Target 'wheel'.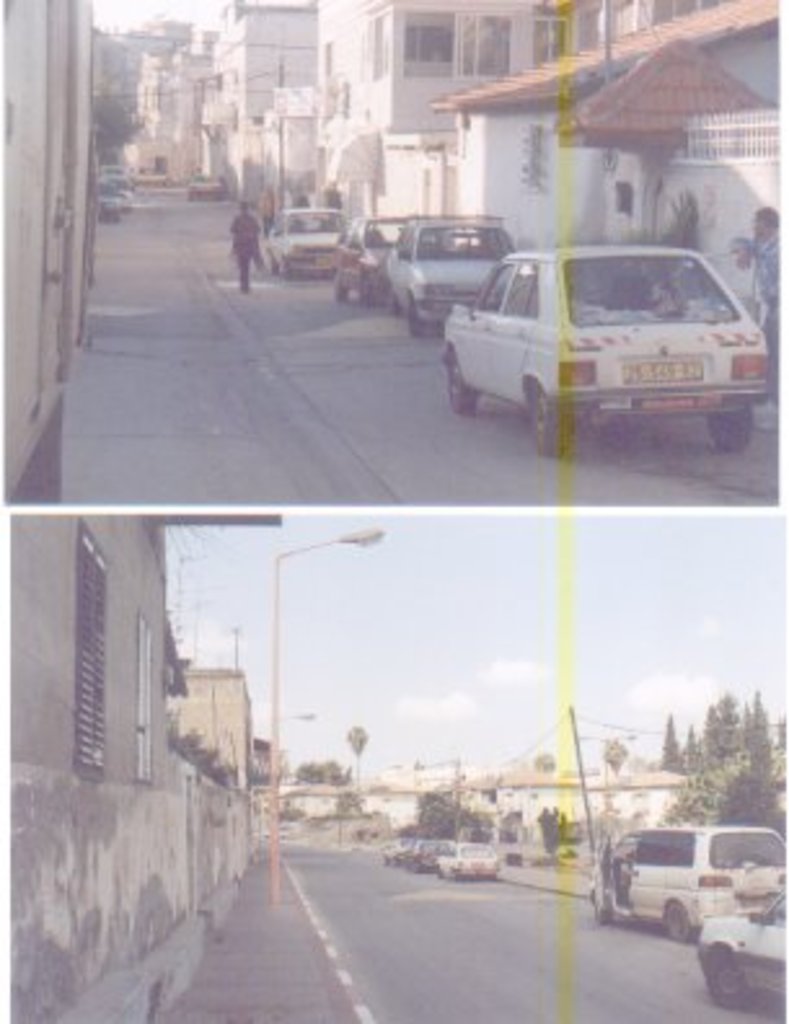
Target region: rect(701, 946, 758, 1014).
